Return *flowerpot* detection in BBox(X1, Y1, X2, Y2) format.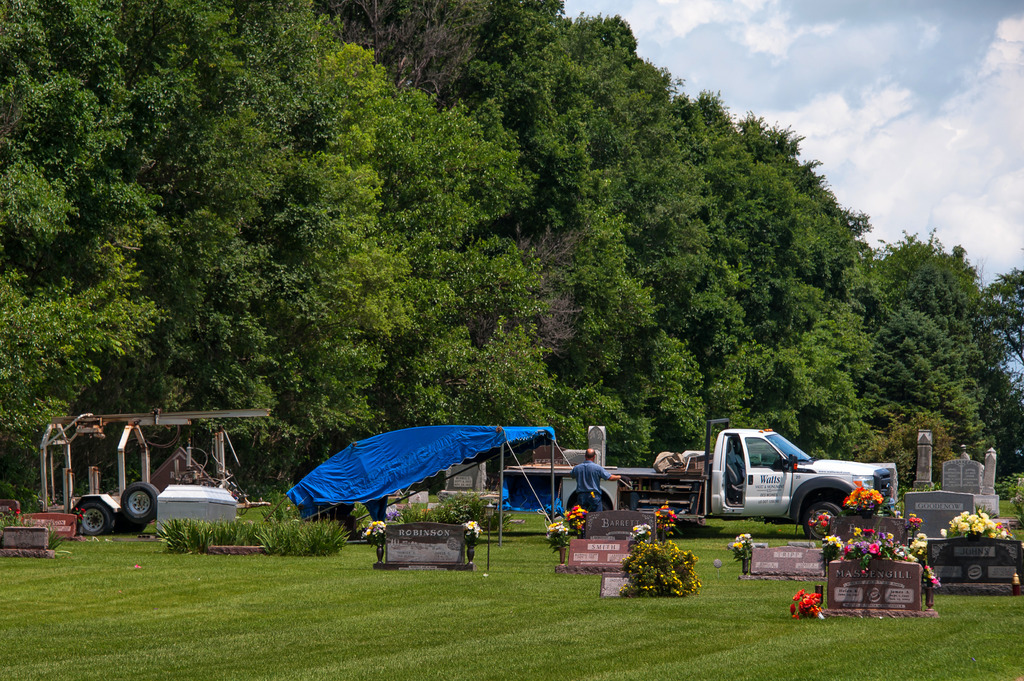
BBox(556, 545, 566, 563).
